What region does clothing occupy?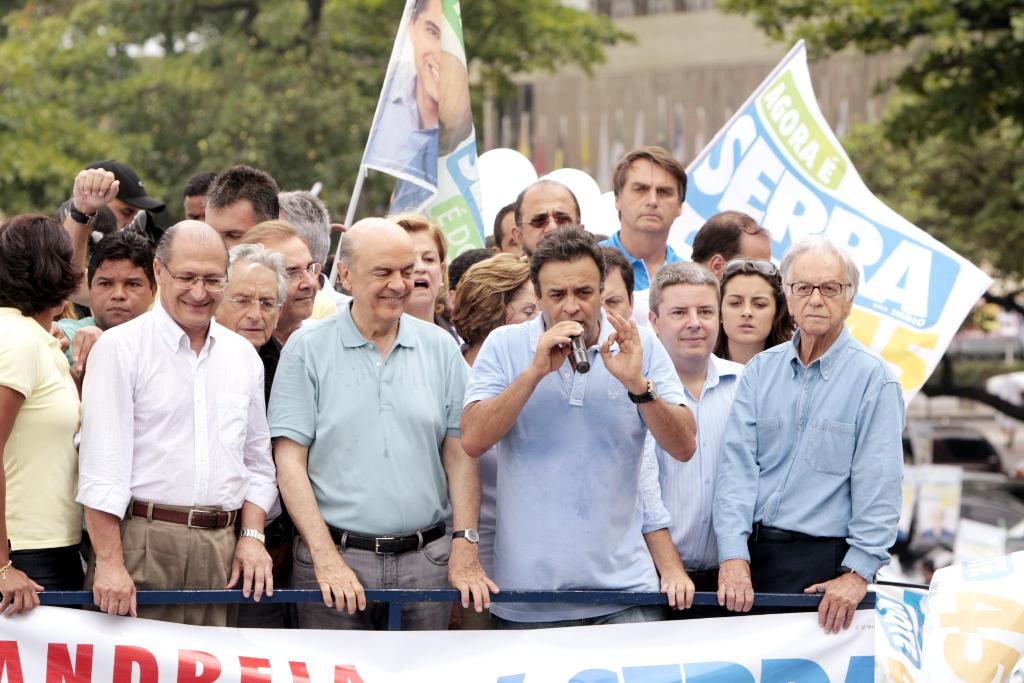
rect(273, 294, 479, 629).
